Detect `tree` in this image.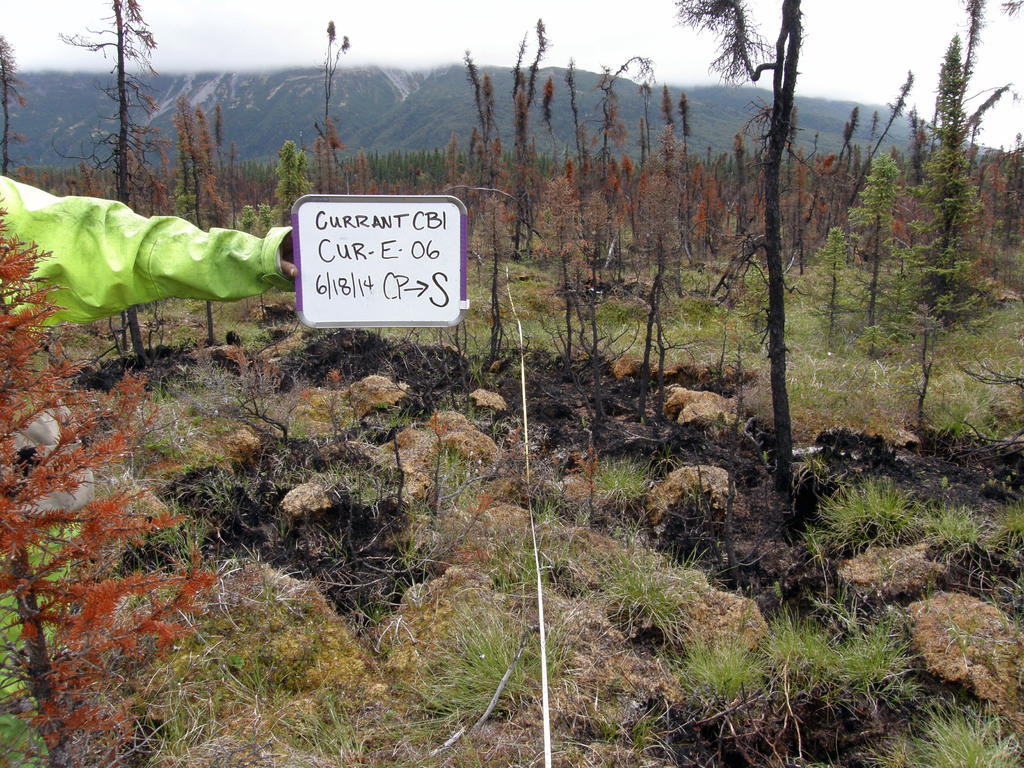
Detection: box(899, 29, 996, 419).
